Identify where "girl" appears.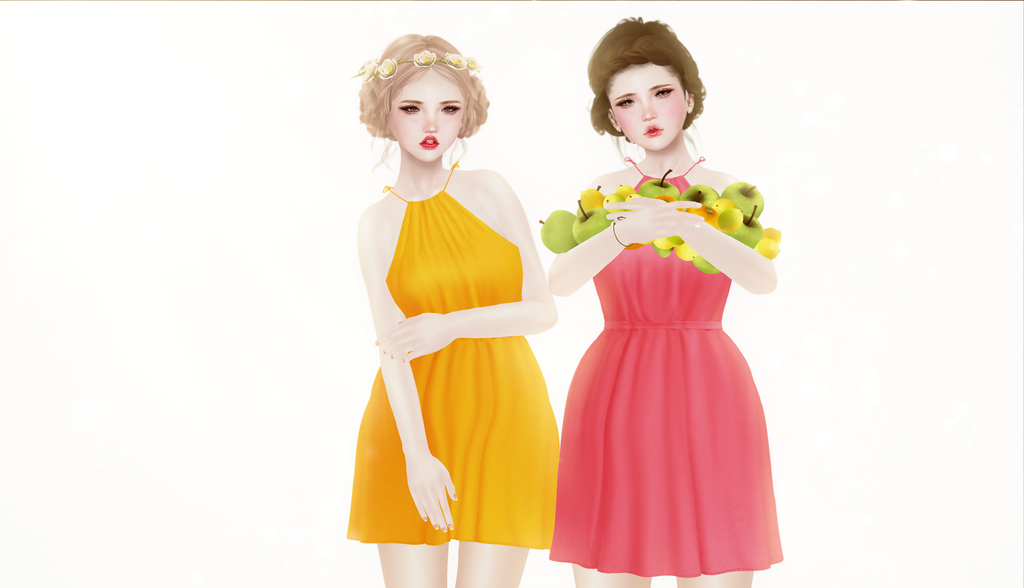
Appears at detection(348, 37, 563, 587).
